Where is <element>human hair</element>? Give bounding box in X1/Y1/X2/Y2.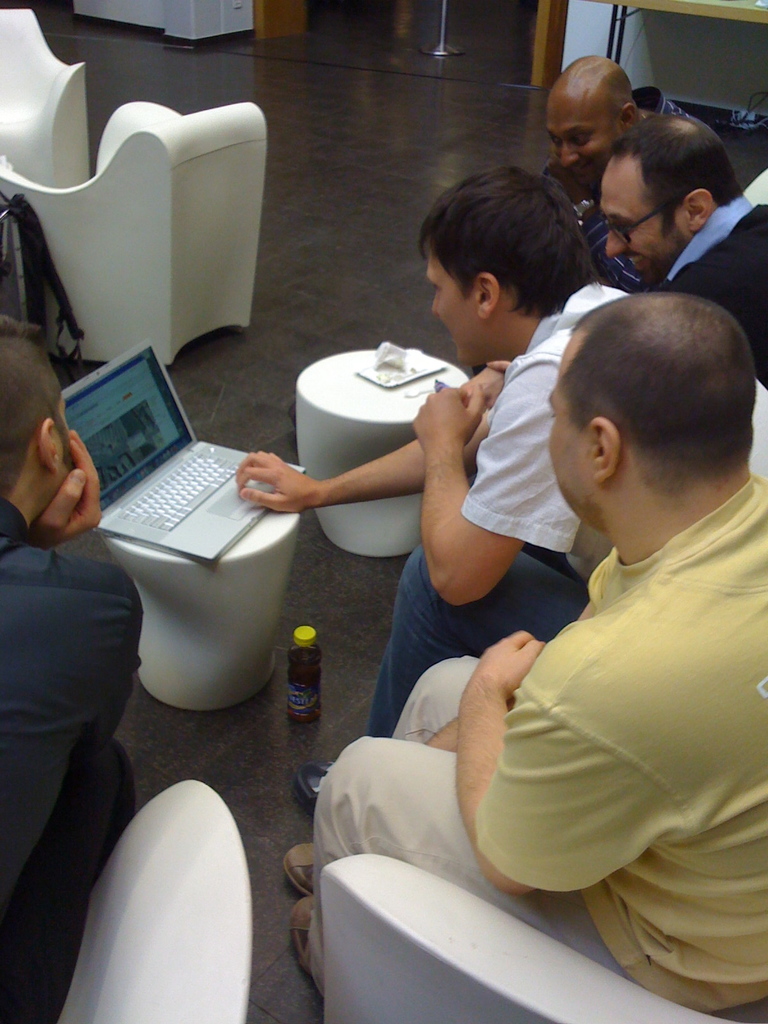
428/150/606/328.
